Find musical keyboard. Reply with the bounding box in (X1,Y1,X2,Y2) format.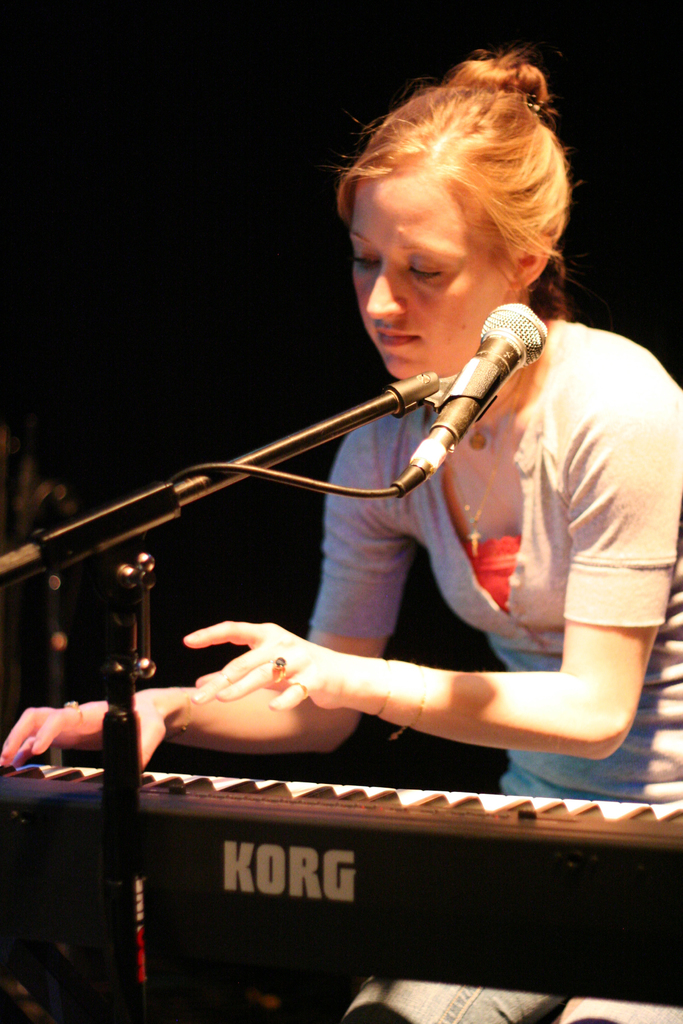
(0,755,682,979).
